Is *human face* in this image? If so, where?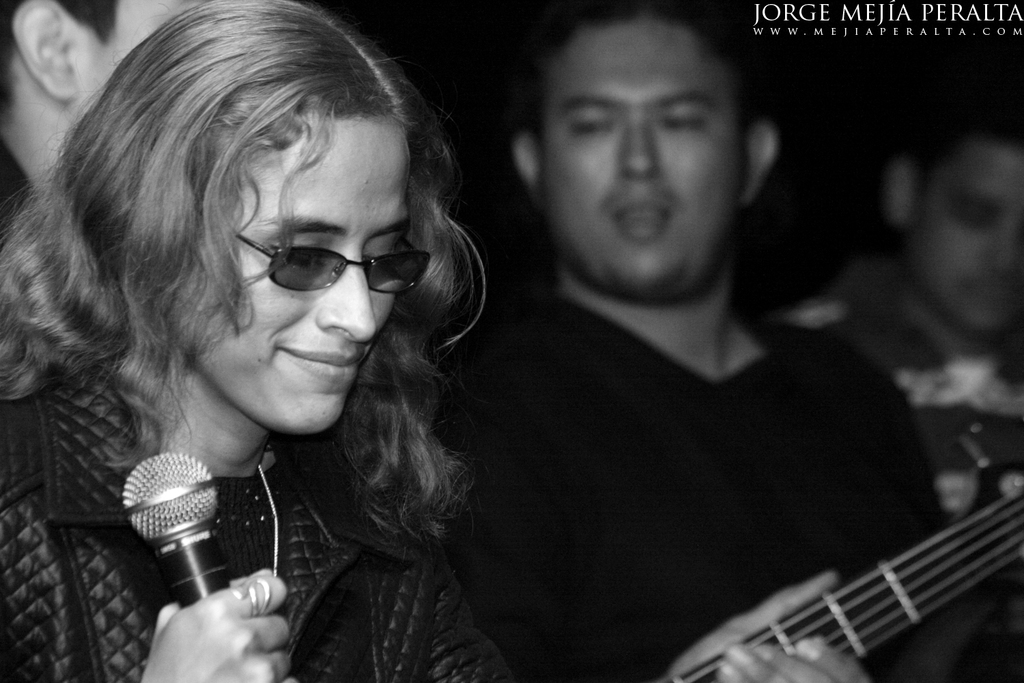
Yes, at 905/145/1023/340.
